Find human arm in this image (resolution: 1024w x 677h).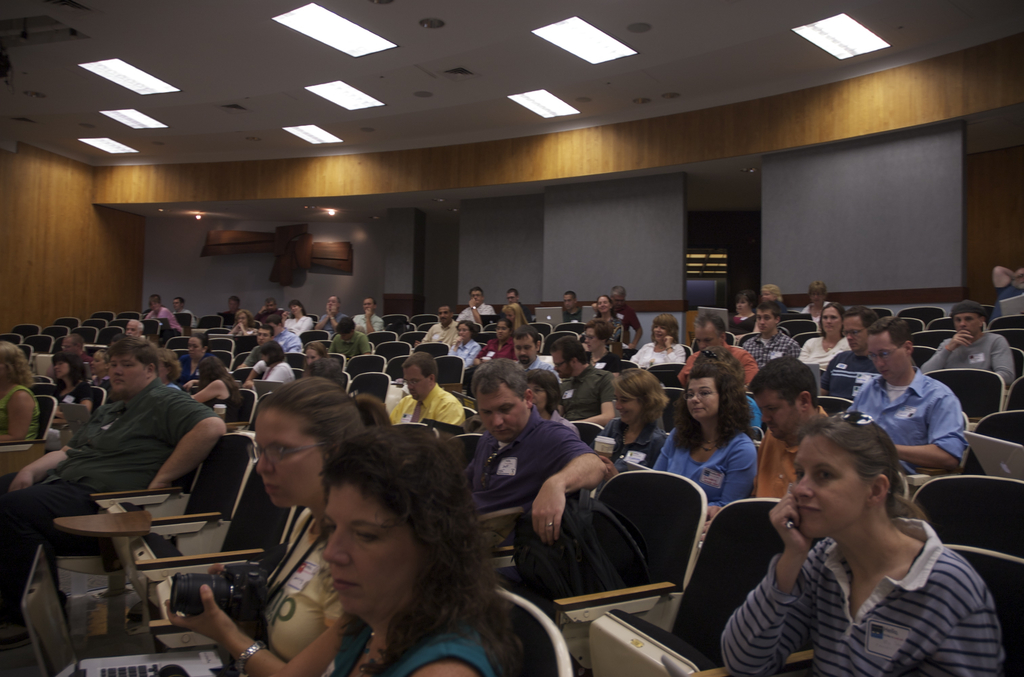
159,575,347,676.
